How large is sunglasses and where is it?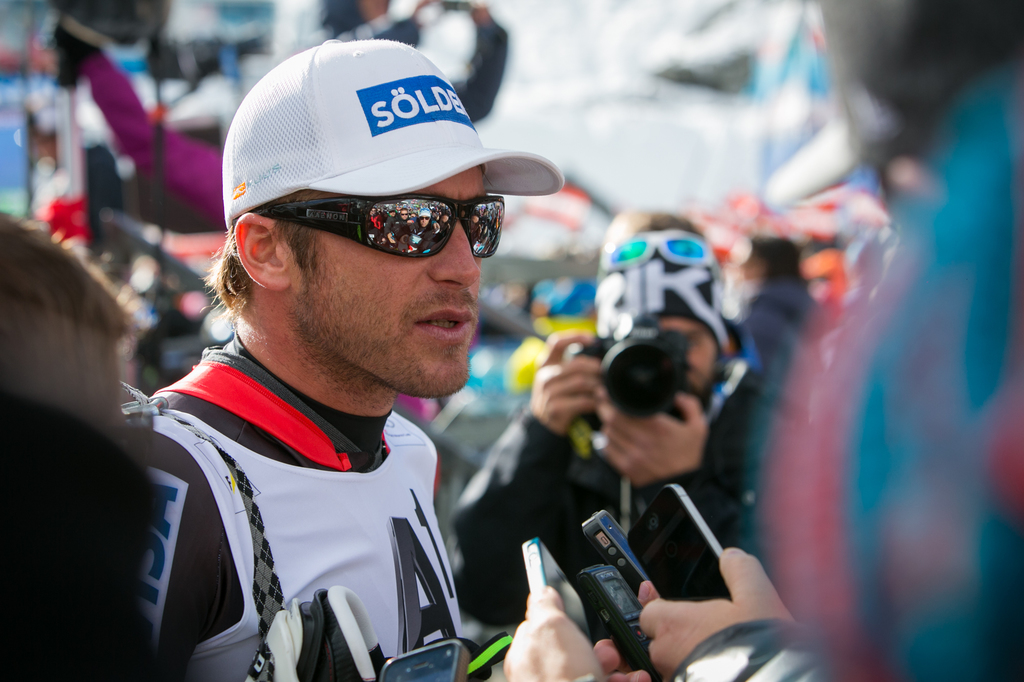
Bounding box: 257/193/504/260.
